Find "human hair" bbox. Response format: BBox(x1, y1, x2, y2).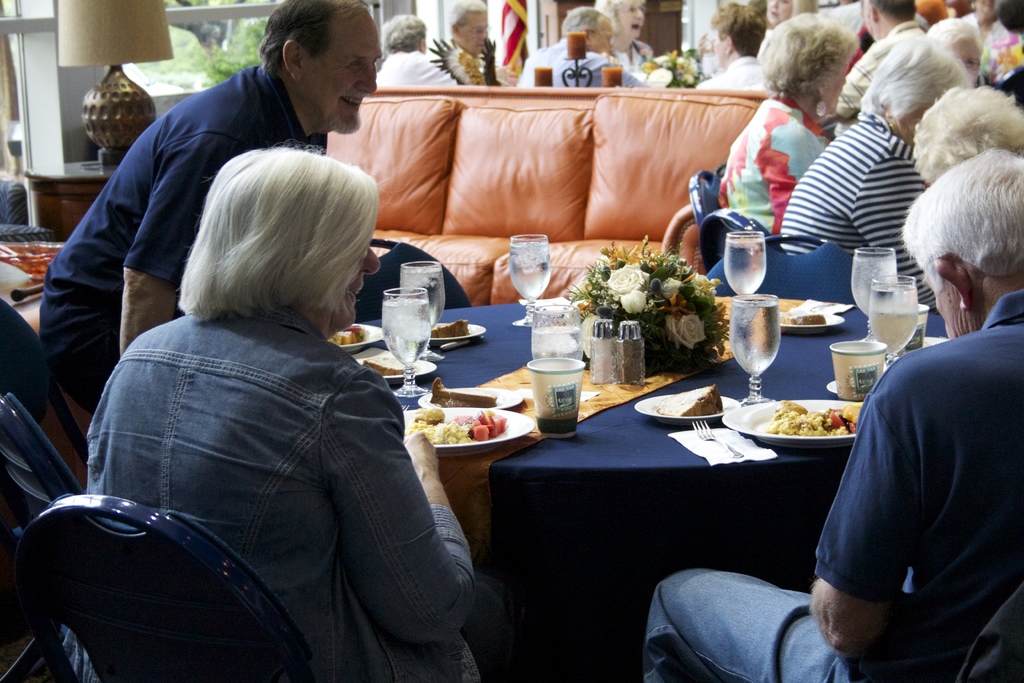
BBox(383, 14, 428, 49).
